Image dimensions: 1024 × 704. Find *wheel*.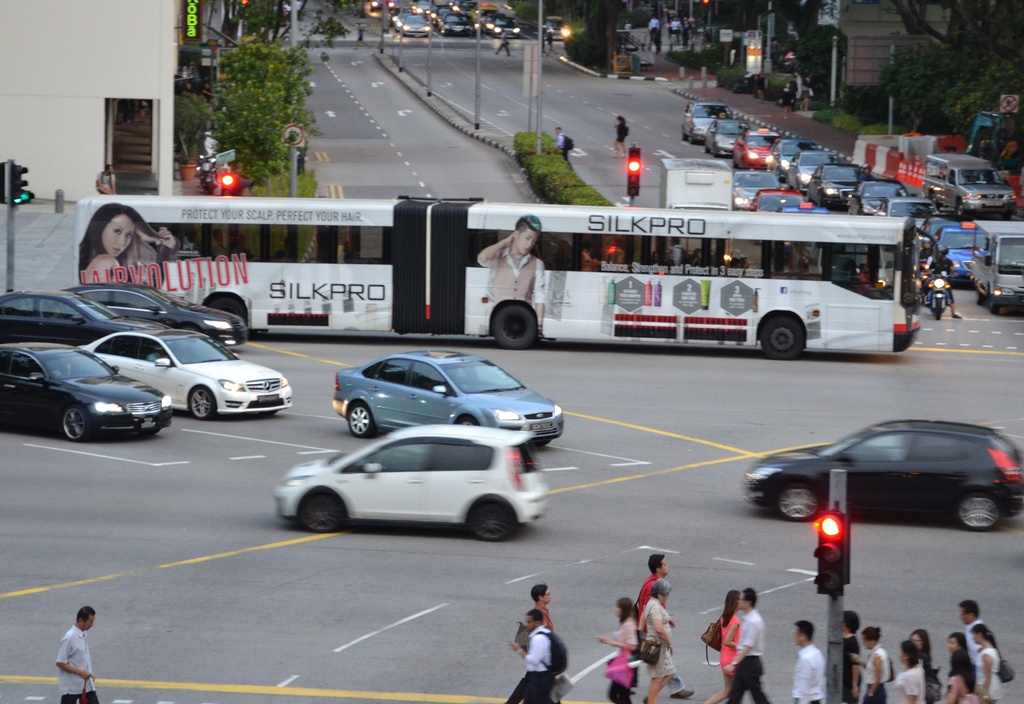
box=[991, 298, 1003, 315].
